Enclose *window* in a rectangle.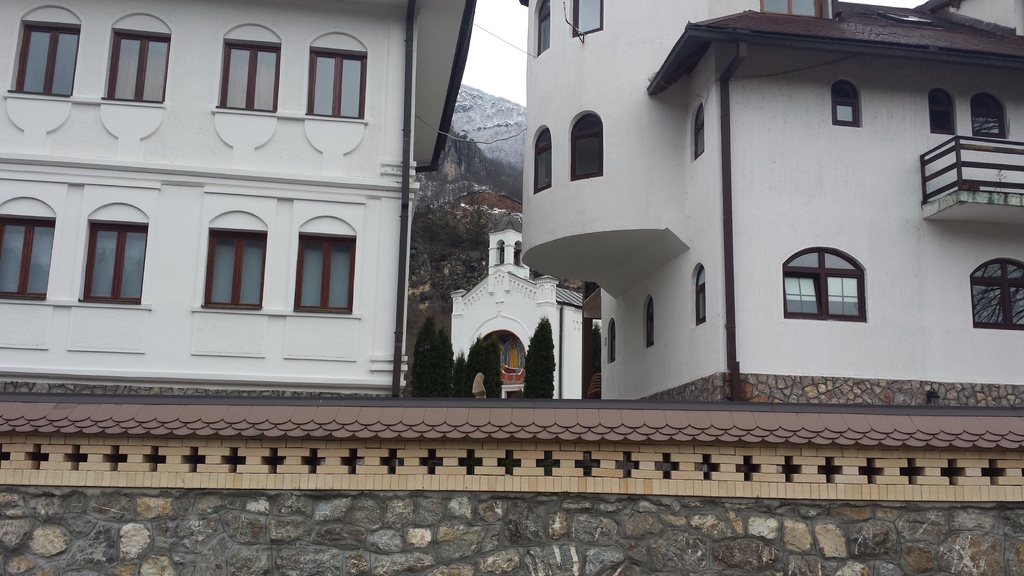
l=975, t=90, r=1007, b=141.
